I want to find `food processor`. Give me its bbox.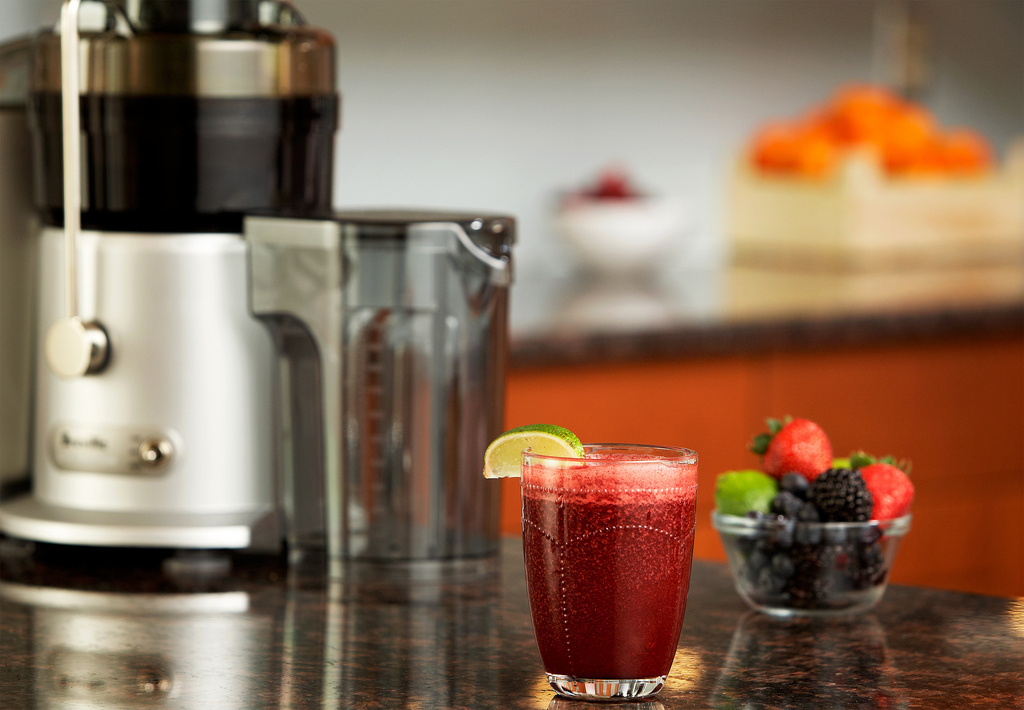
0:0:519:595.
